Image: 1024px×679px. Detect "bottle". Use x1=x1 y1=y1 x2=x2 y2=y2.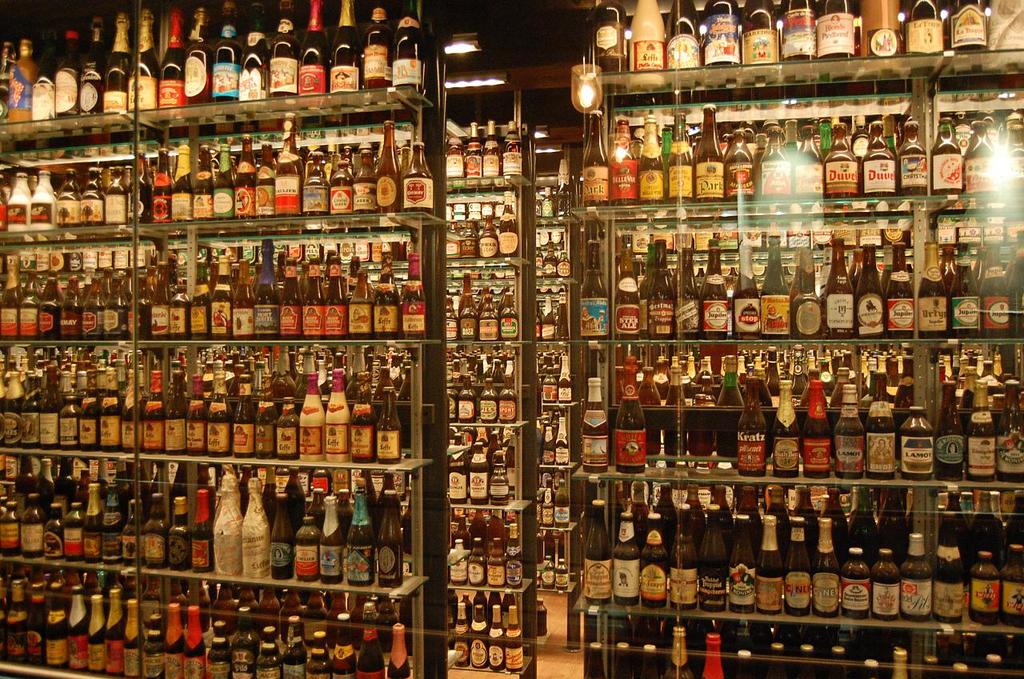
x1=0 y1=173 x2=2 y2=240.
